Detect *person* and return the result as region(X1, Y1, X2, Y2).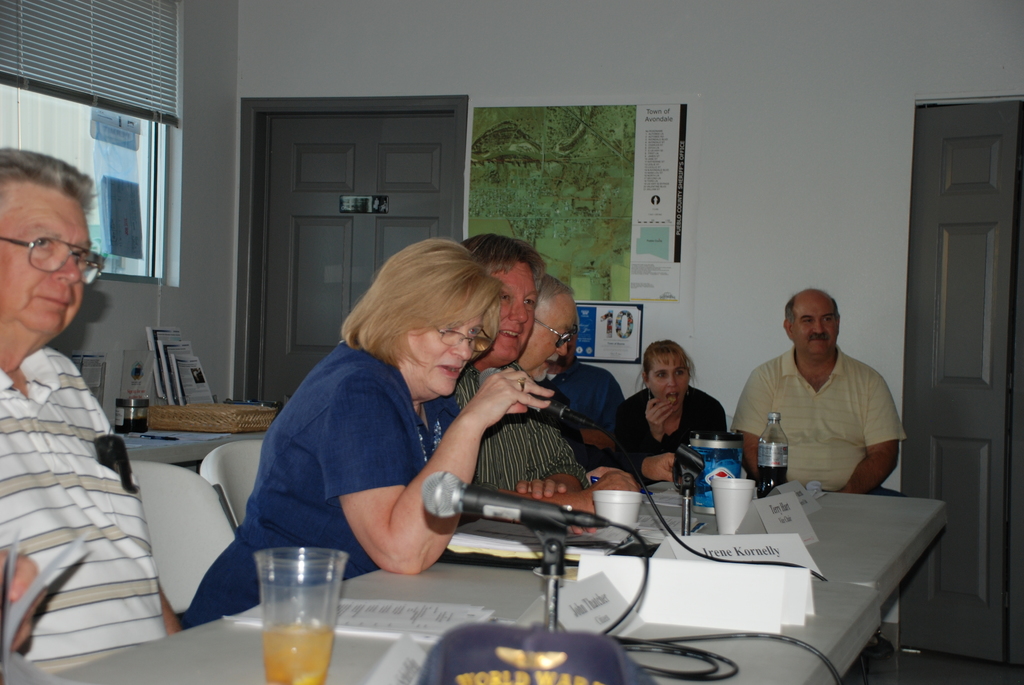
region(735, 286, 909, 494).
